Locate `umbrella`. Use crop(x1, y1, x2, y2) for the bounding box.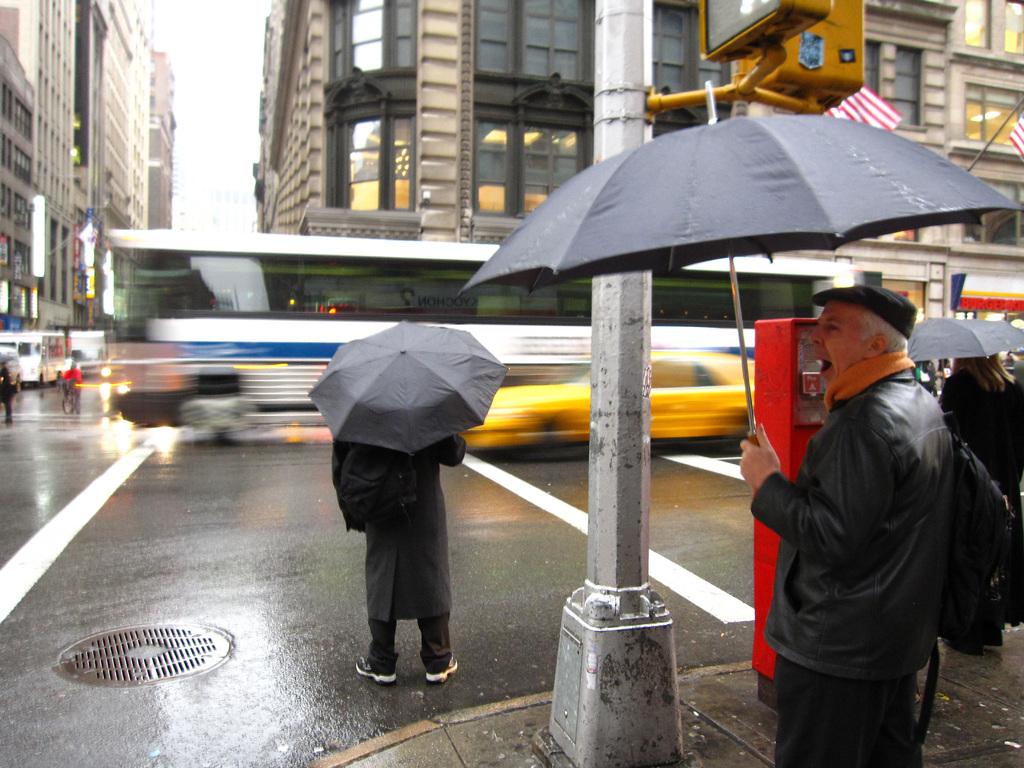
crop(455, 78, 1023, 443).
